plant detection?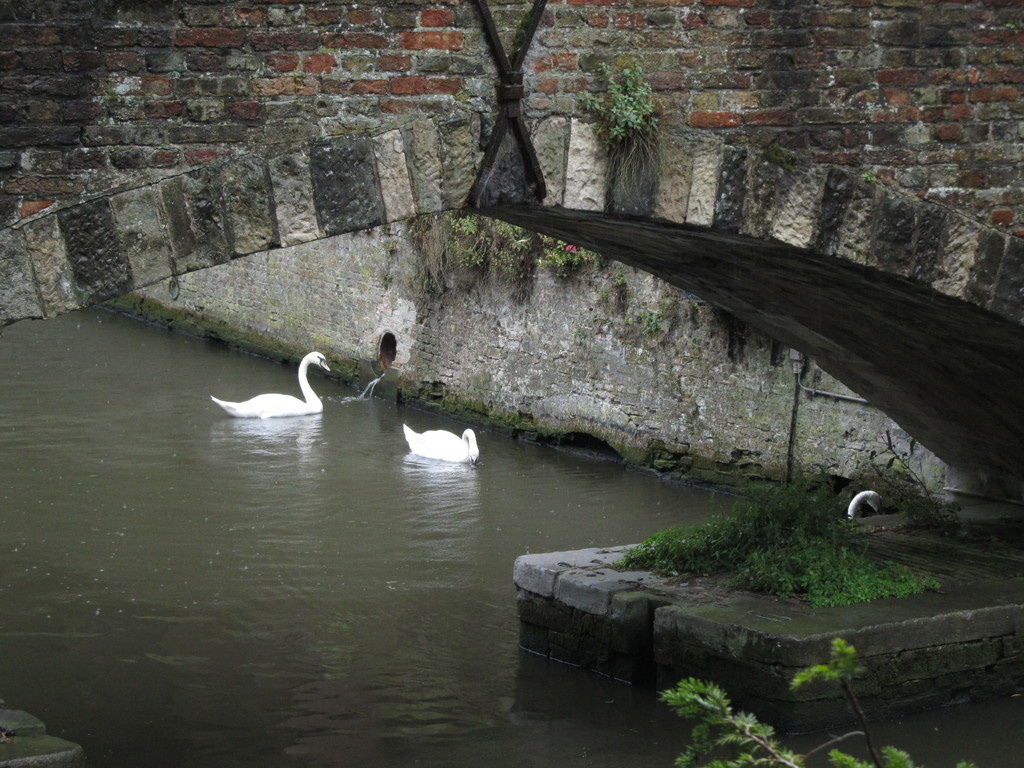
rect(577, 53, 662, 147)
